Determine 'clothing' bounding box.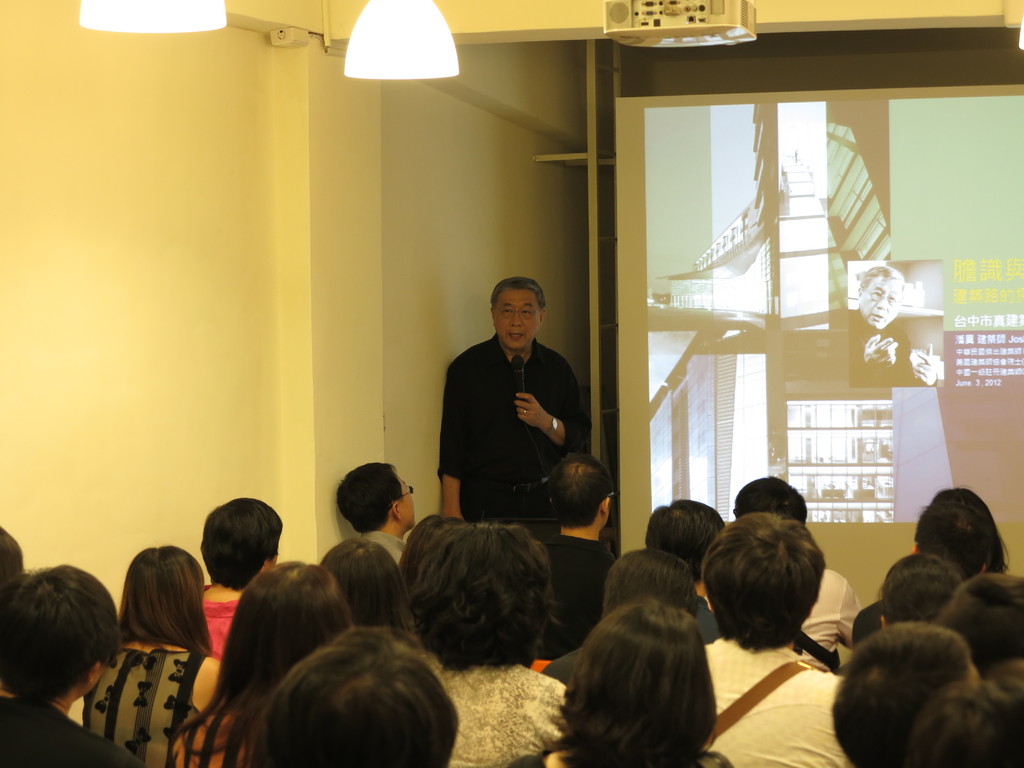
Determined: rect(86, 647, 214, 767).
